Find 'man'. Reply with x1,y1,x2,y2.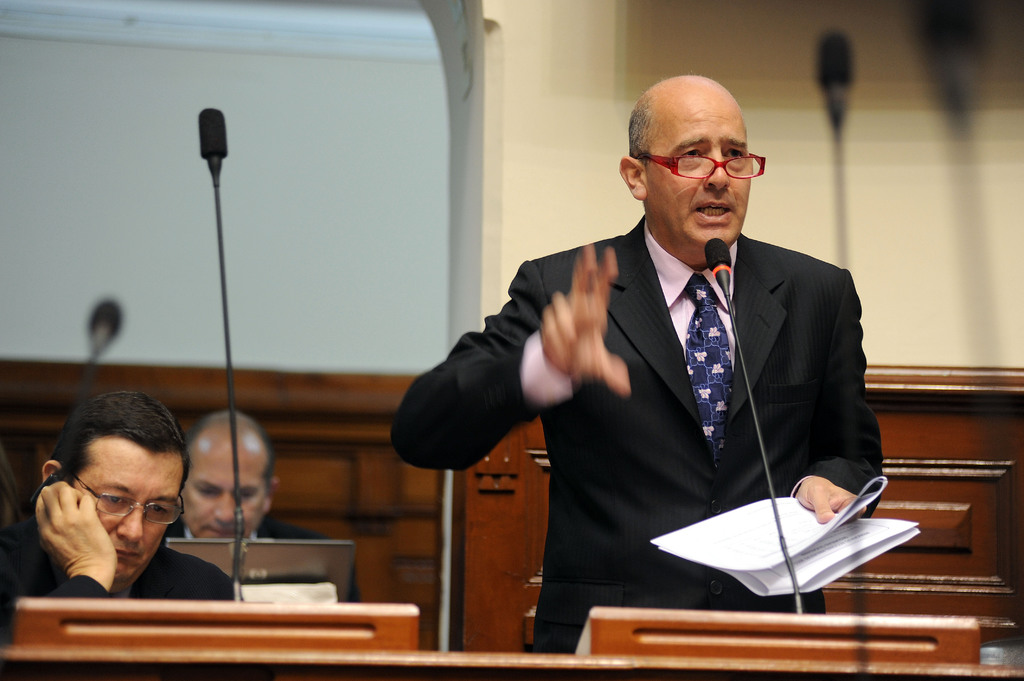
0,389,244,643.
